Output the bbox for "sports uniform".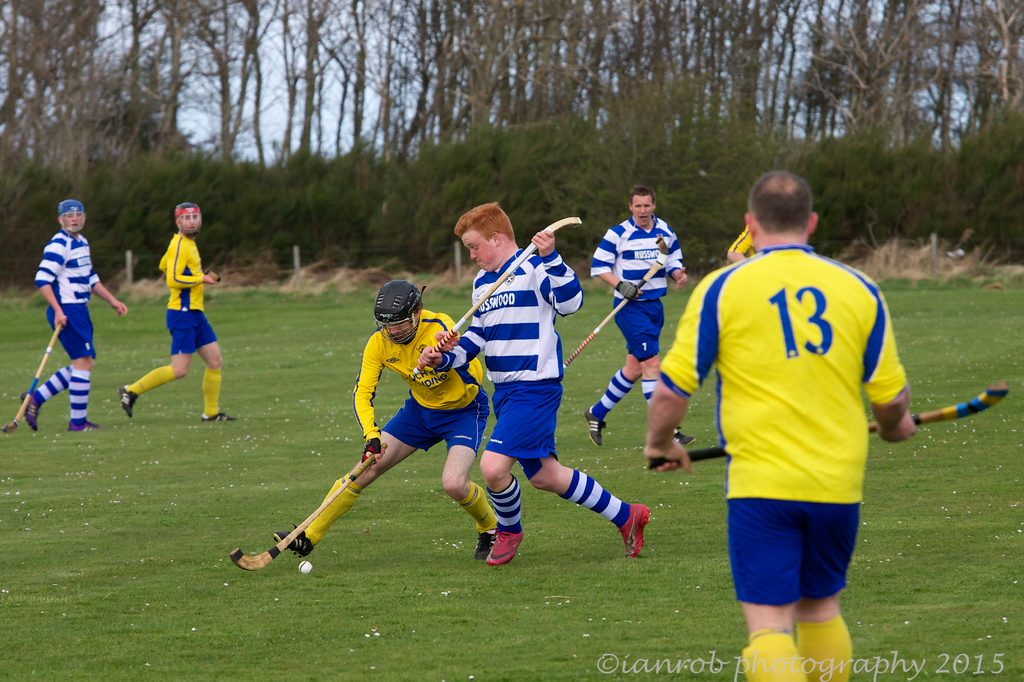
locate(350, 302, 495, 454).
